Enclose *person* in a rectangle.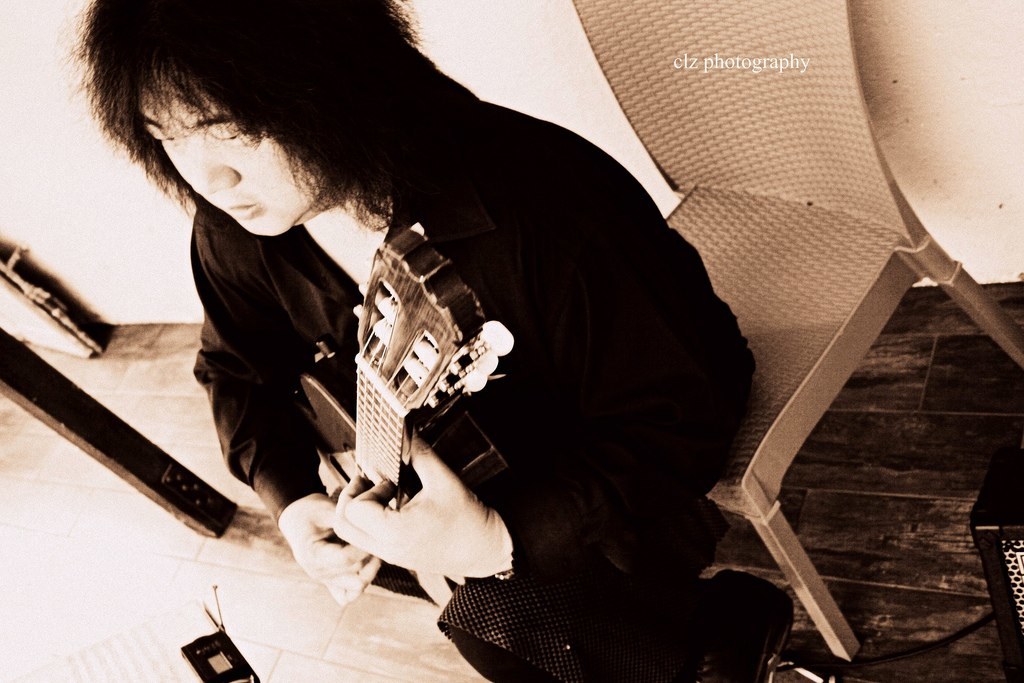
86:22:736:646.
